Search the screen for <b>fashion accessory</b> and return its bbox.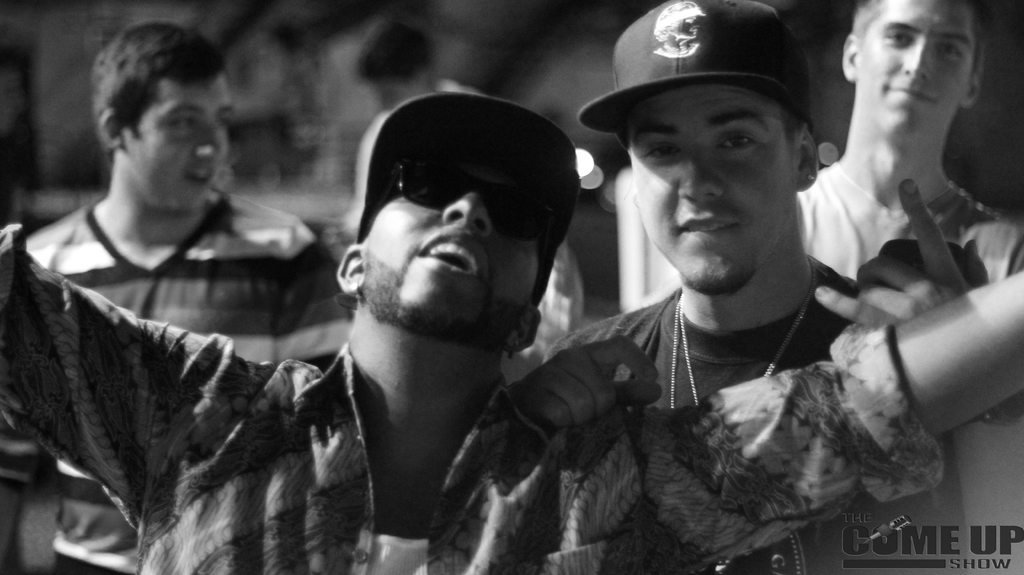
Found: box=[578, 0, 819, 135].
